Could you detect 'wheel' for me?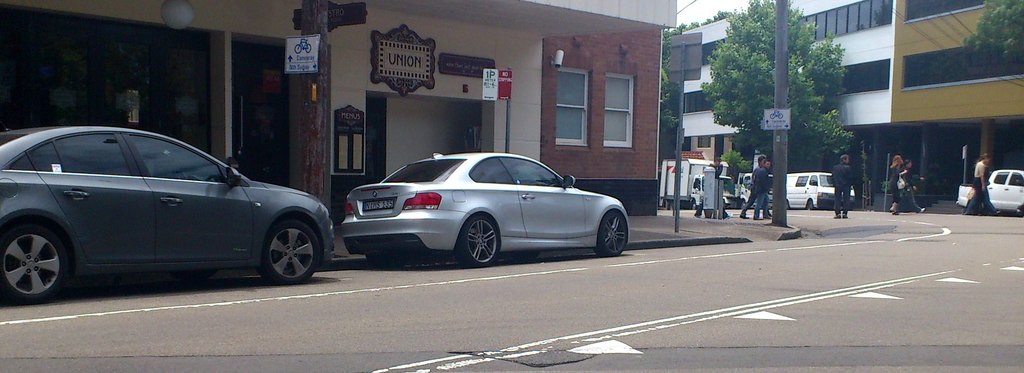
Detection result: (x1=173, y1=270, x2=214, y2=279).
